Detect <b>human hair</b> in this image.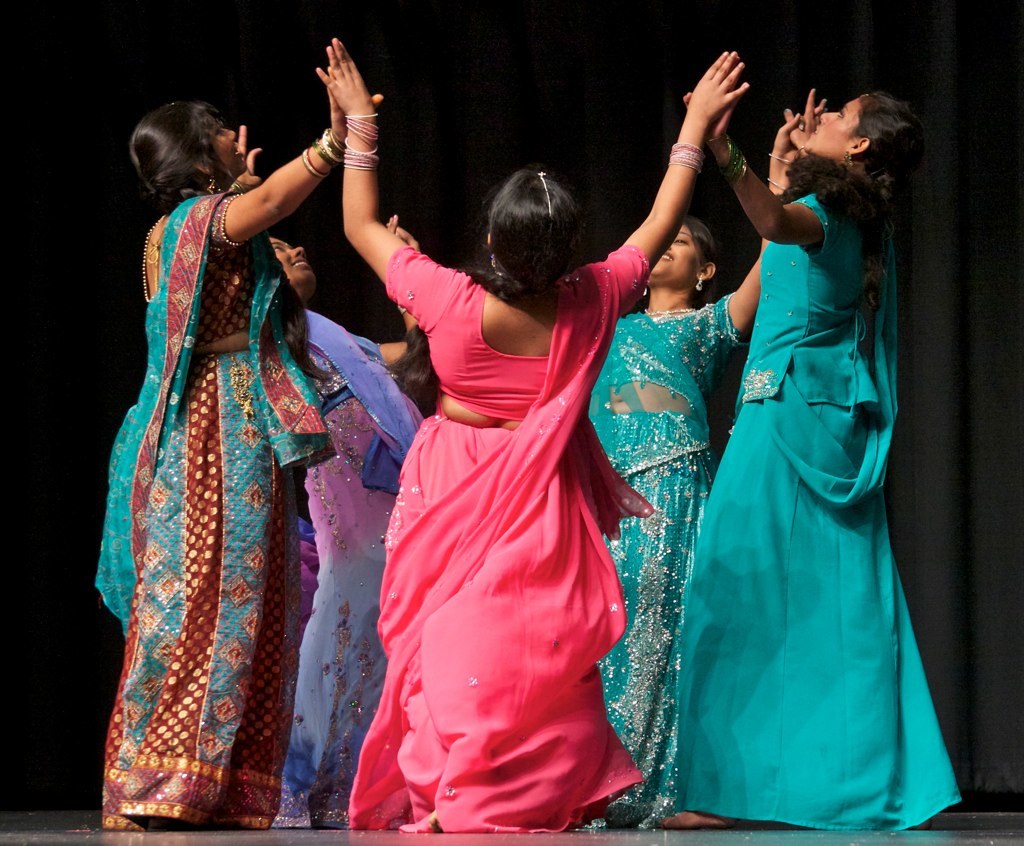
Detection: {"left": 124, "top": 91, "right": 232, "bottom": 203}.
